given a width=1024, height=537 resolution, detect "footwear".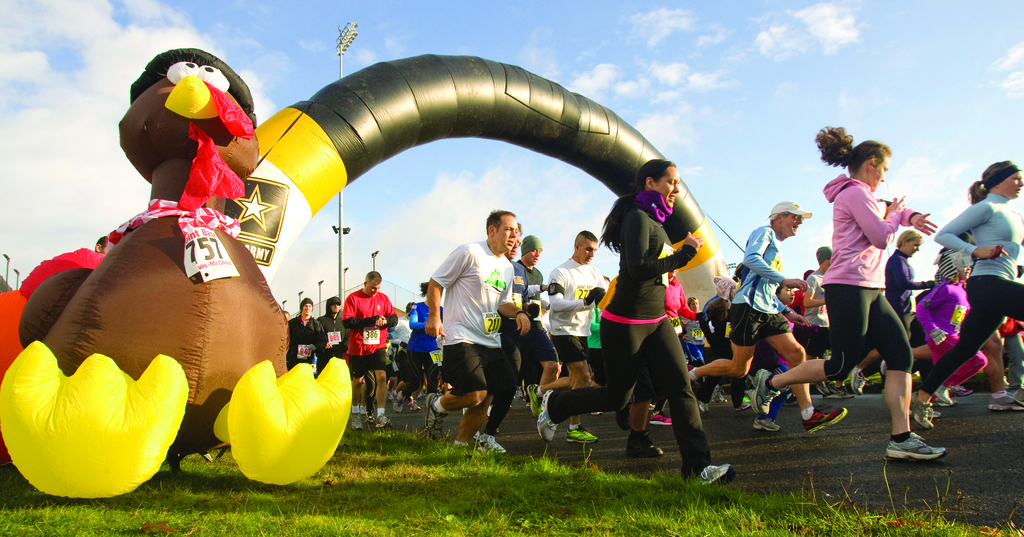
x1=886 y1=431 x2=951 y2=465.
